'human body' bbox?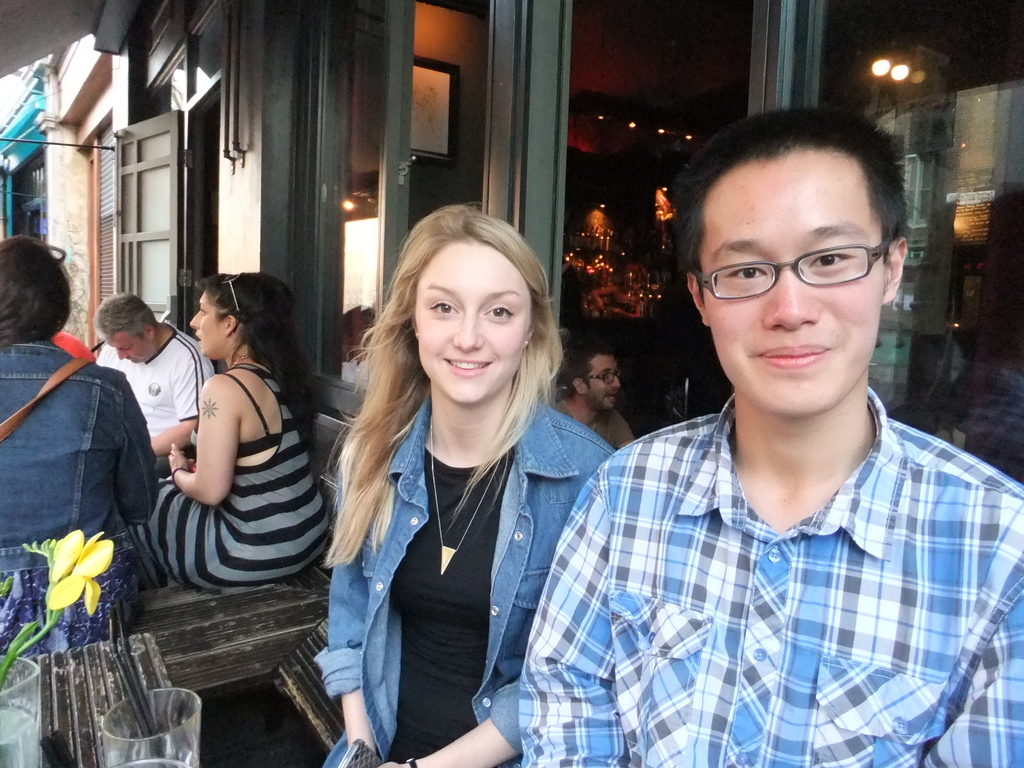
bbox=[0, 340, 172, 662]
